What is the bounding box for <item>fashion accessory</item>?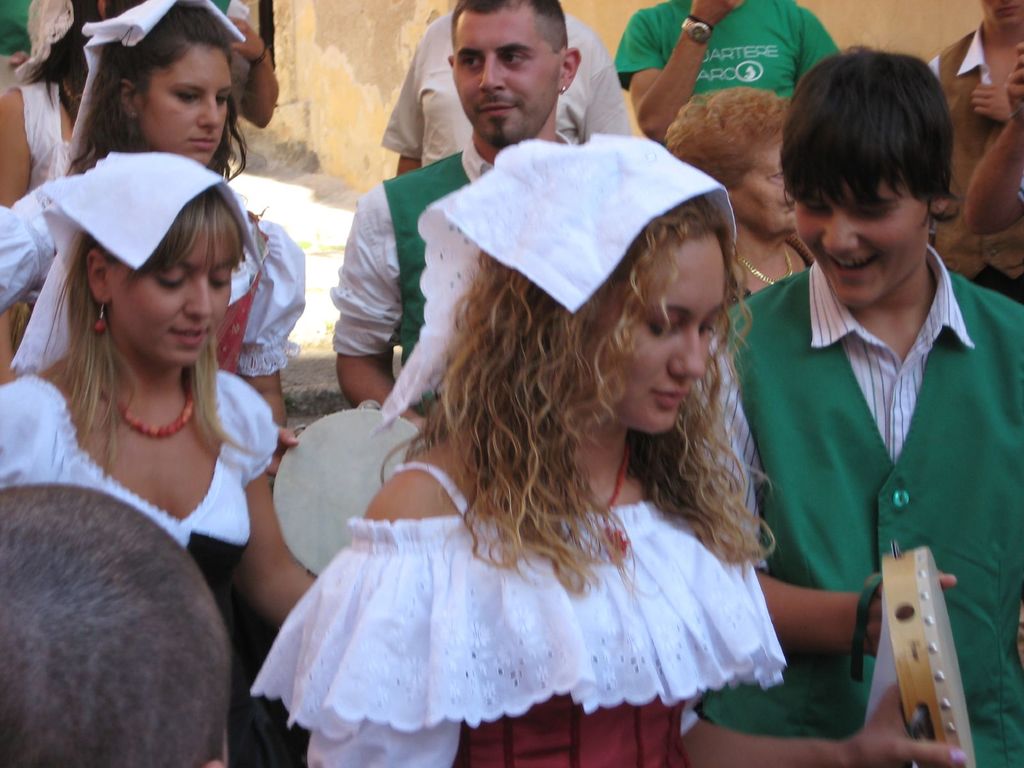
[x1=679, y1=19, x2=714, y2=45].
